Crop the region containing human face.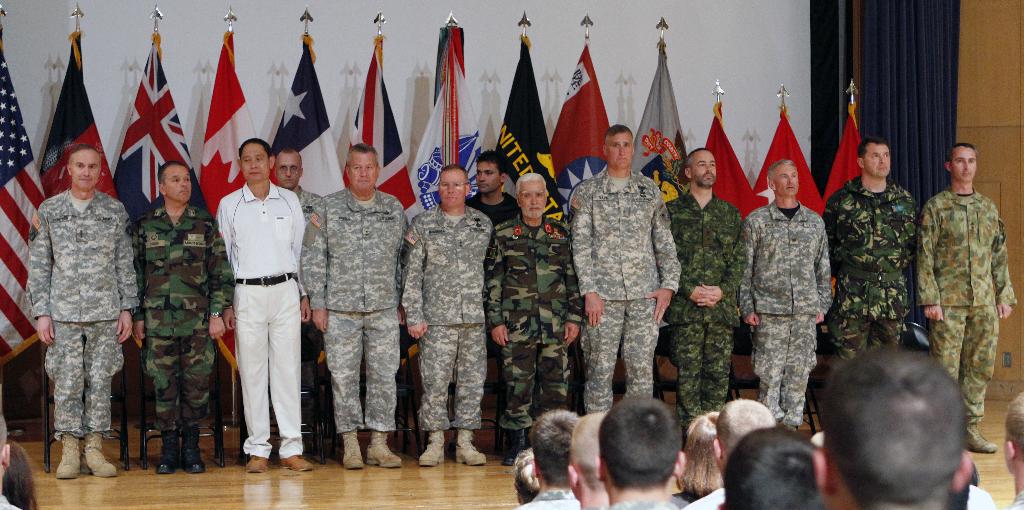
Crop region: 774:165:799:195.
